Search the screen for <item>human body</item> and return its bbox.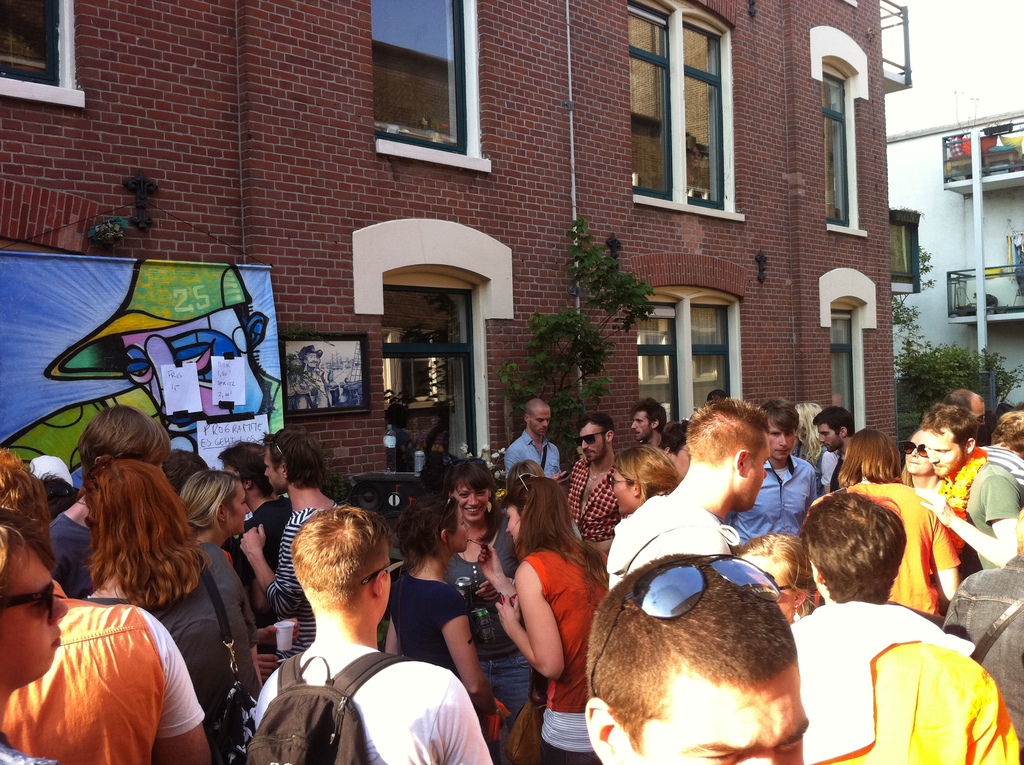
Found: bbox(493, 396, 568, 489).
